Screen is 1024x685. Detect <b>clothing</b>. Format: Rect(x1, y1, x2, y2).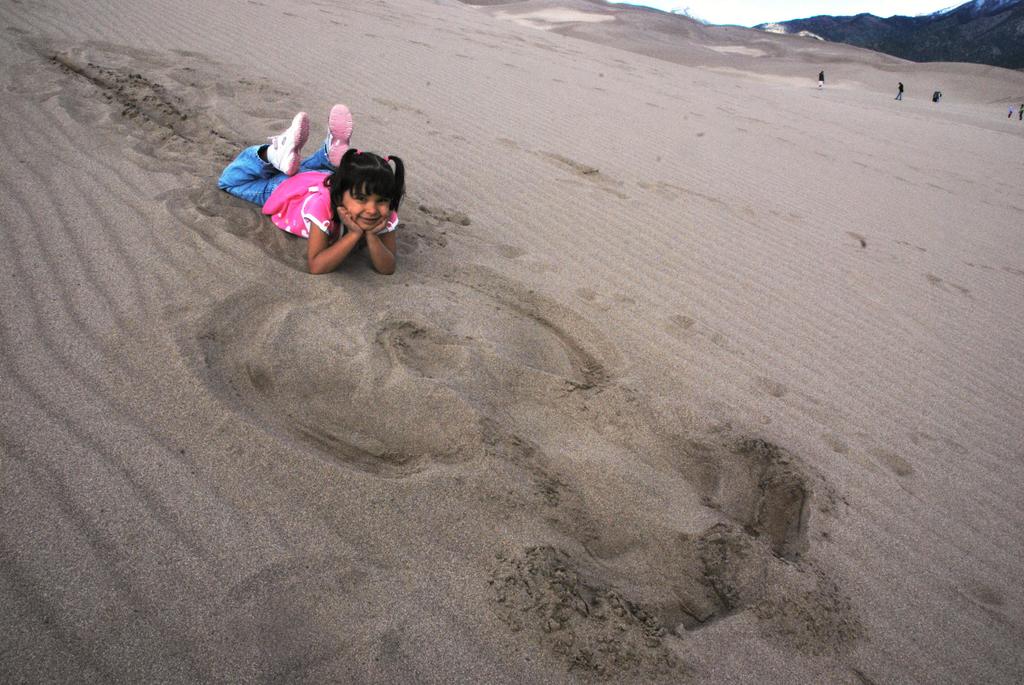
Rect(258, 168, 402, 246).
